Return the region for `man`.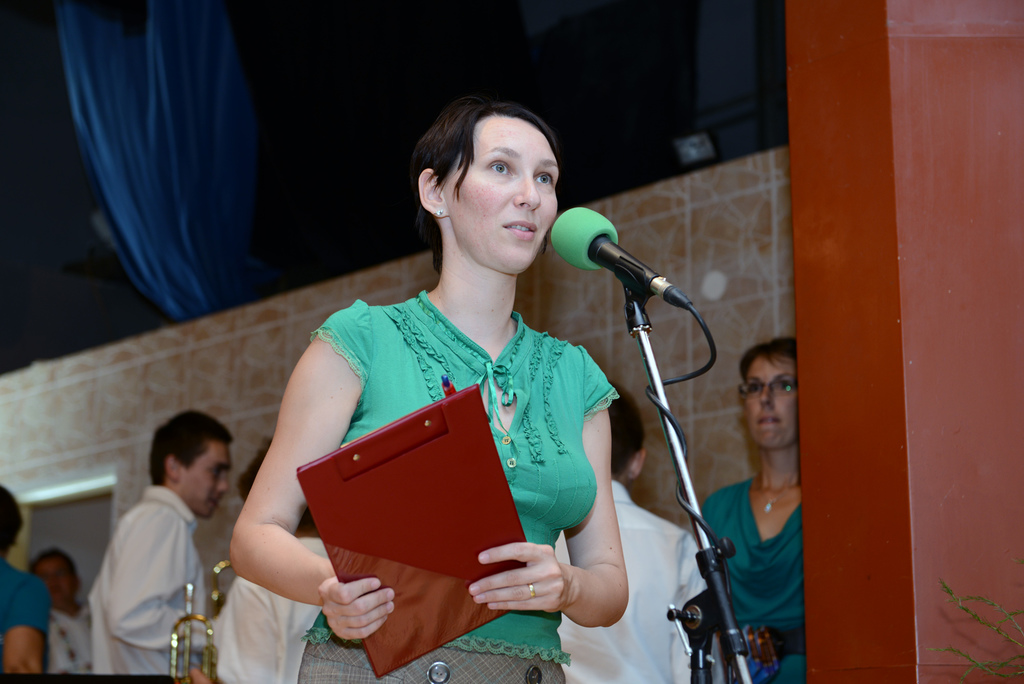
{"left": 97, "top": 416, "right": 243, "bottom": 683}.
